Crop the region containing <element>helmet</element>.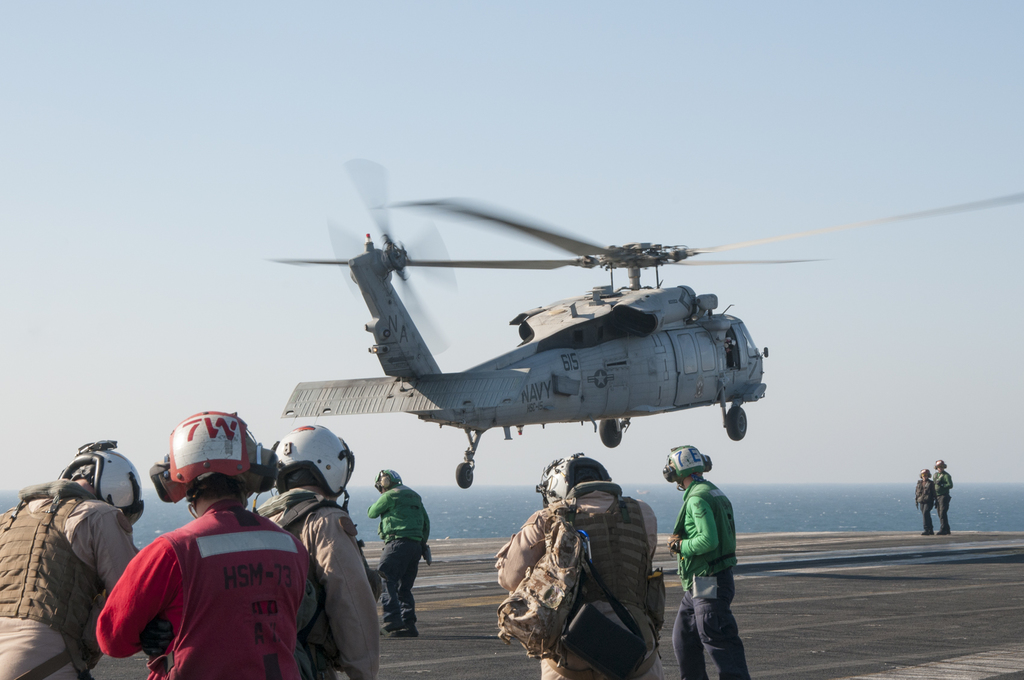
Crop region: box=[535, 454, 612, 506].
